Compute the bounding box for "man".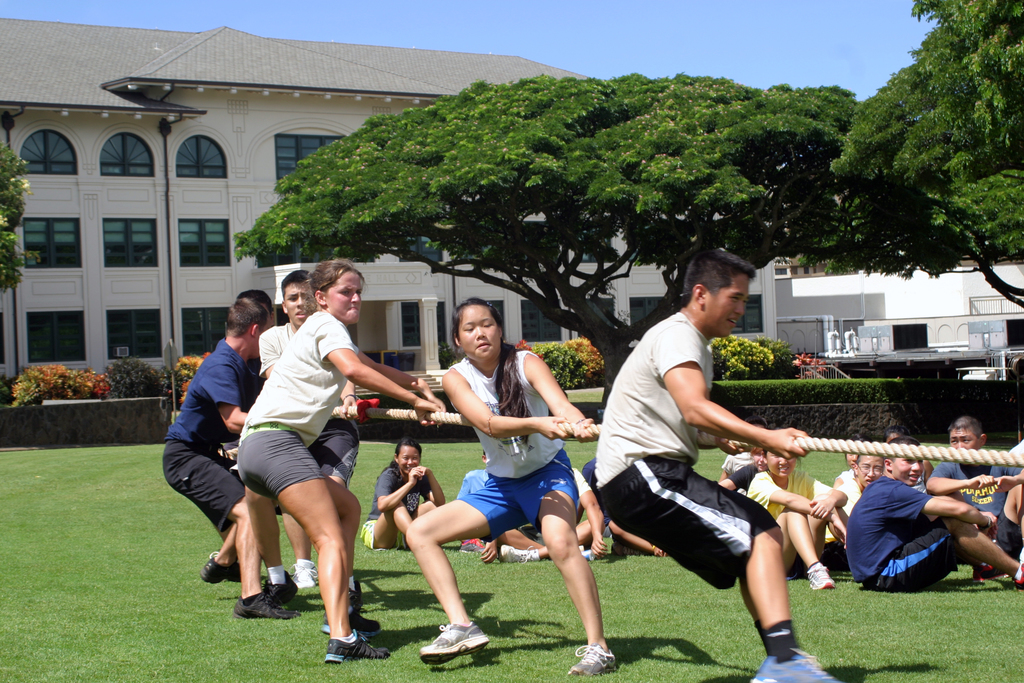
837, 441, 1023, 595.
